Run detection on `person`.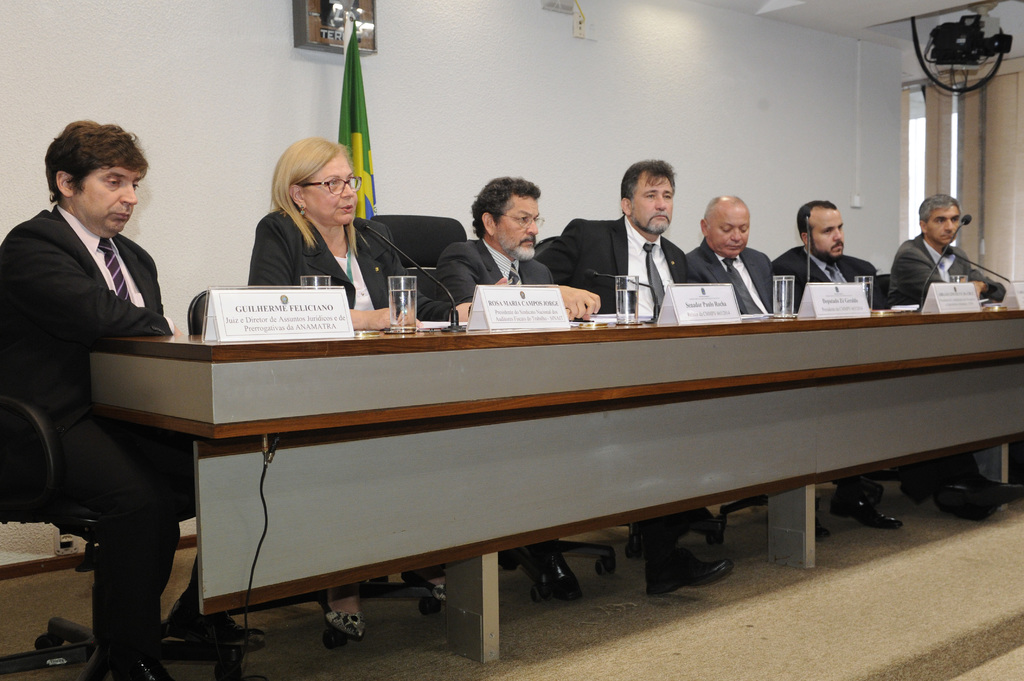
Result: (893, 193, 1023, 522).
